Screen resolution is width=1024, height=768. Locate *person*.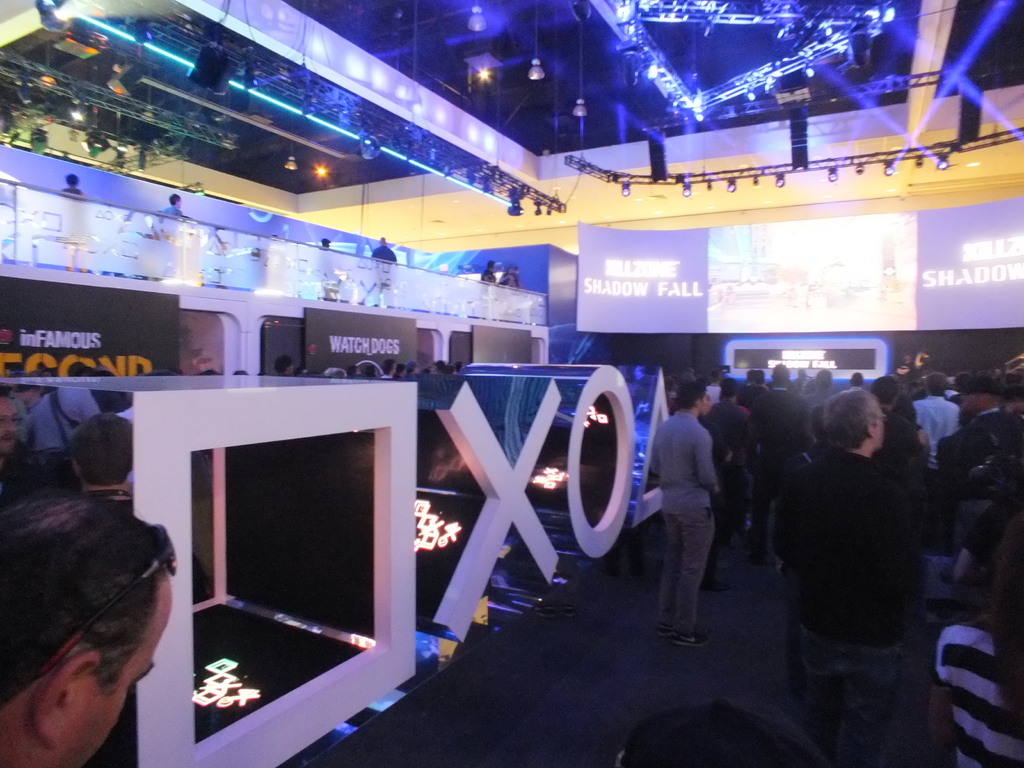
detection(55, 173, 88, 276).
